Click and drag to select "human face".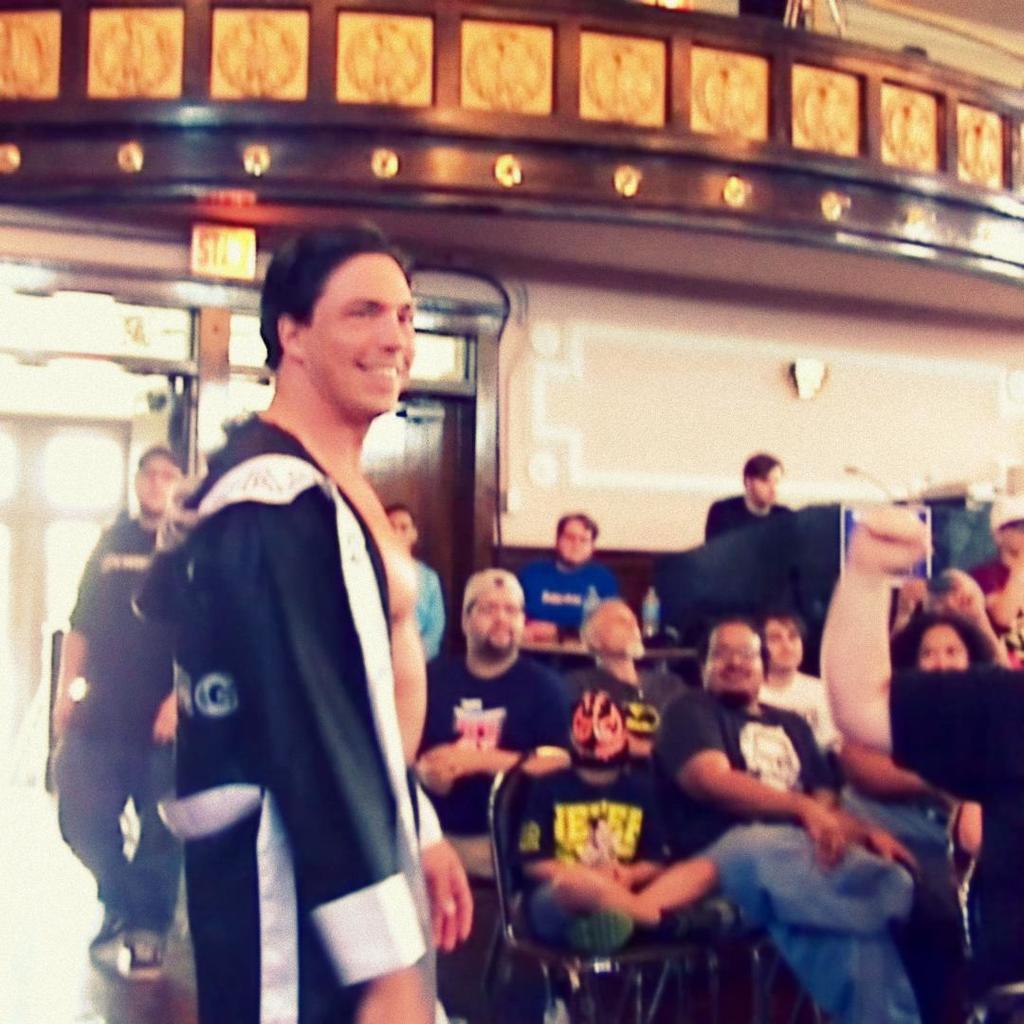
Selection: (x1=750, y1=459, x2=787, y2=508).
